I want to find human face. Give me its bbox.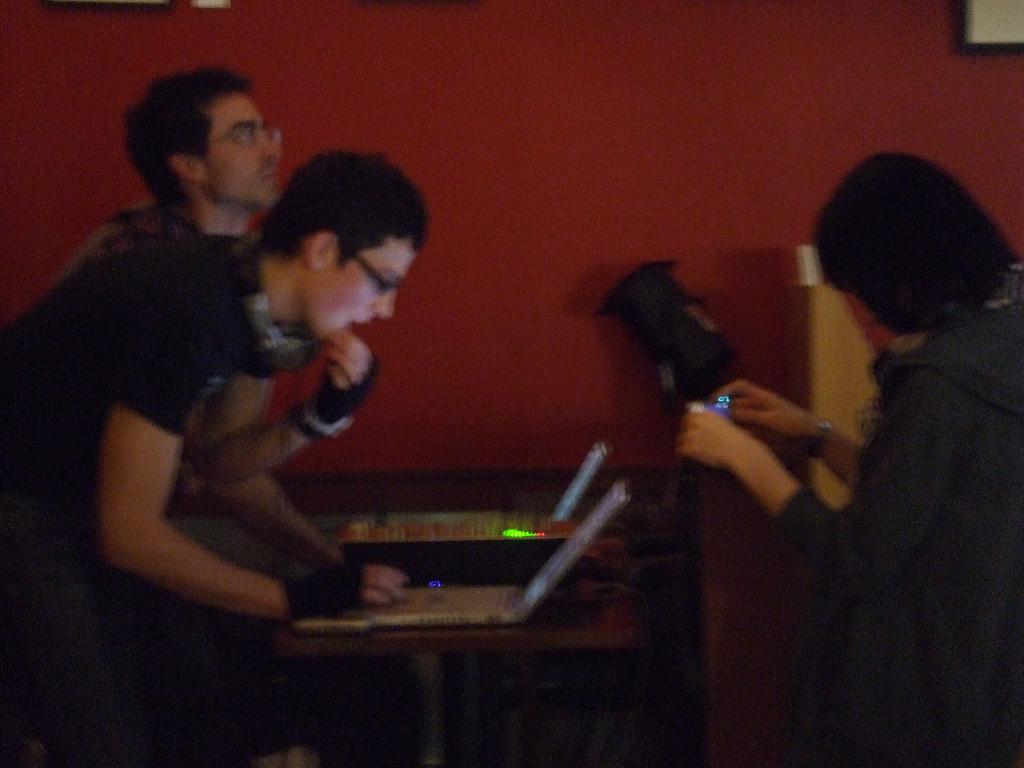
(207, 94, 280, 205).
